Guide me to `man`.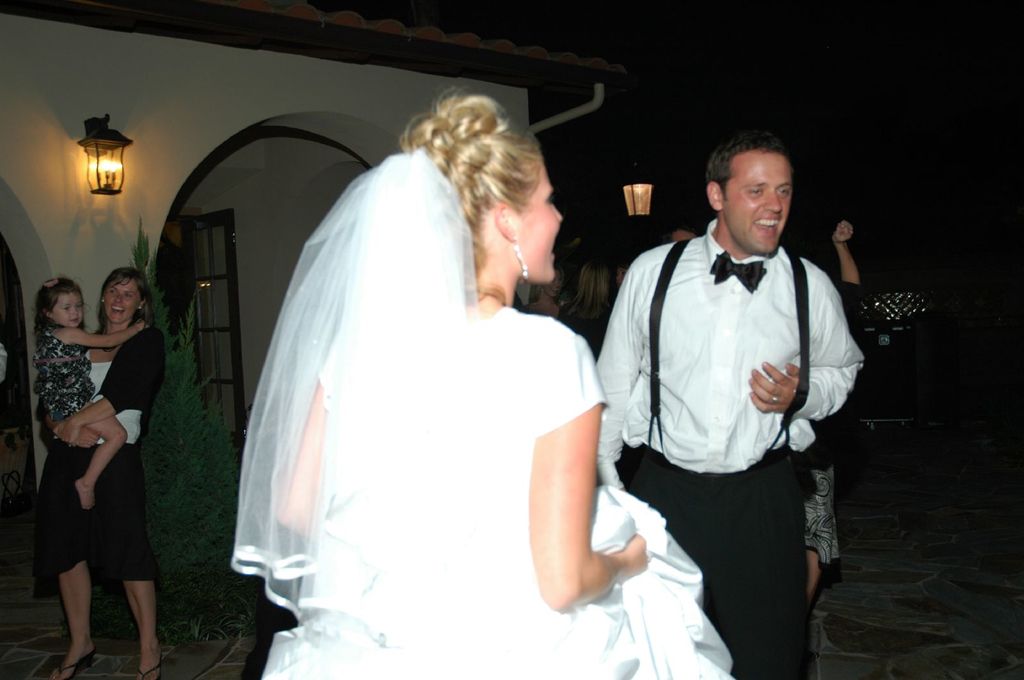
Guidance: box=[589, 143, 868, 679].
